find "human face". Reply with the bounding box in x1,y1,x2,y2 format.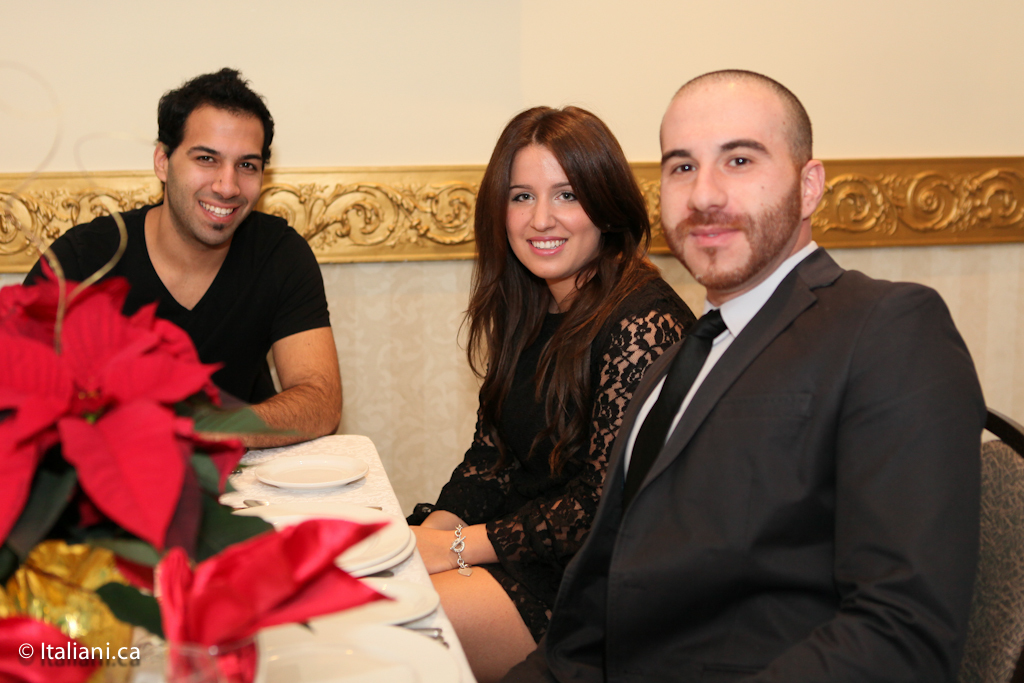
507,142,606,281.
